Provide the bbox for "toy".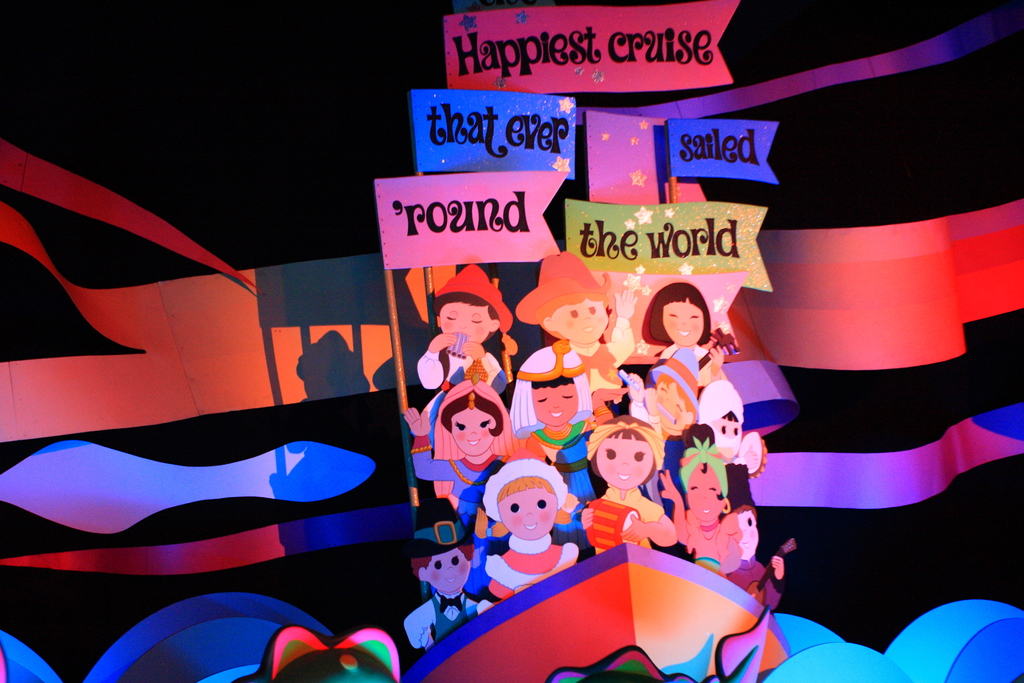
700,384,770,470.
